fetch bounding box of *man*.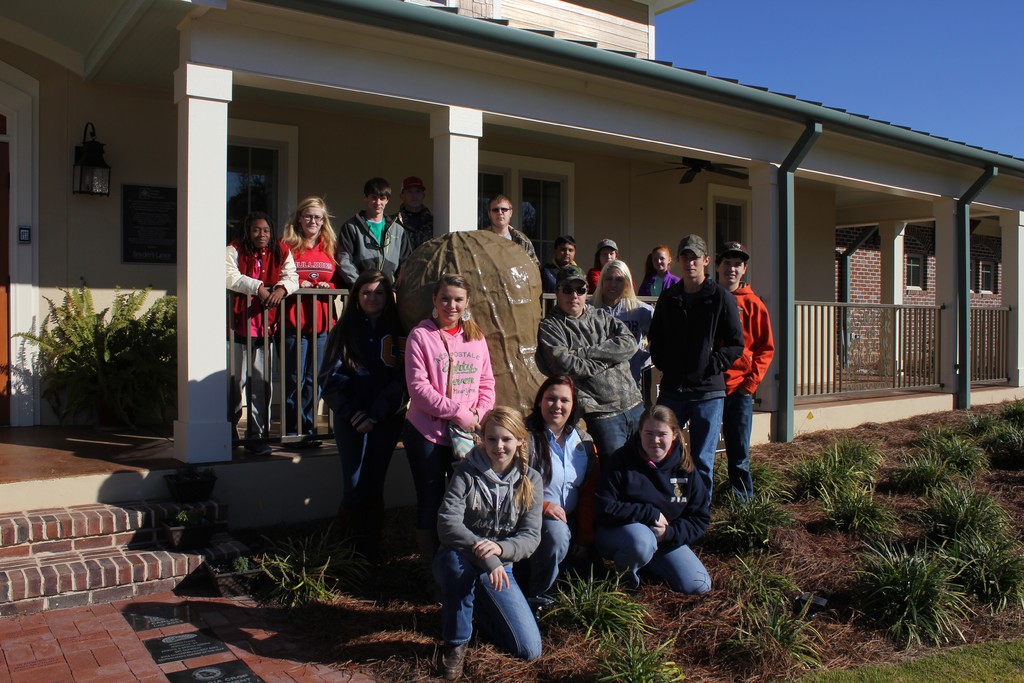
Bbox: 391, 174, 433, 248.
